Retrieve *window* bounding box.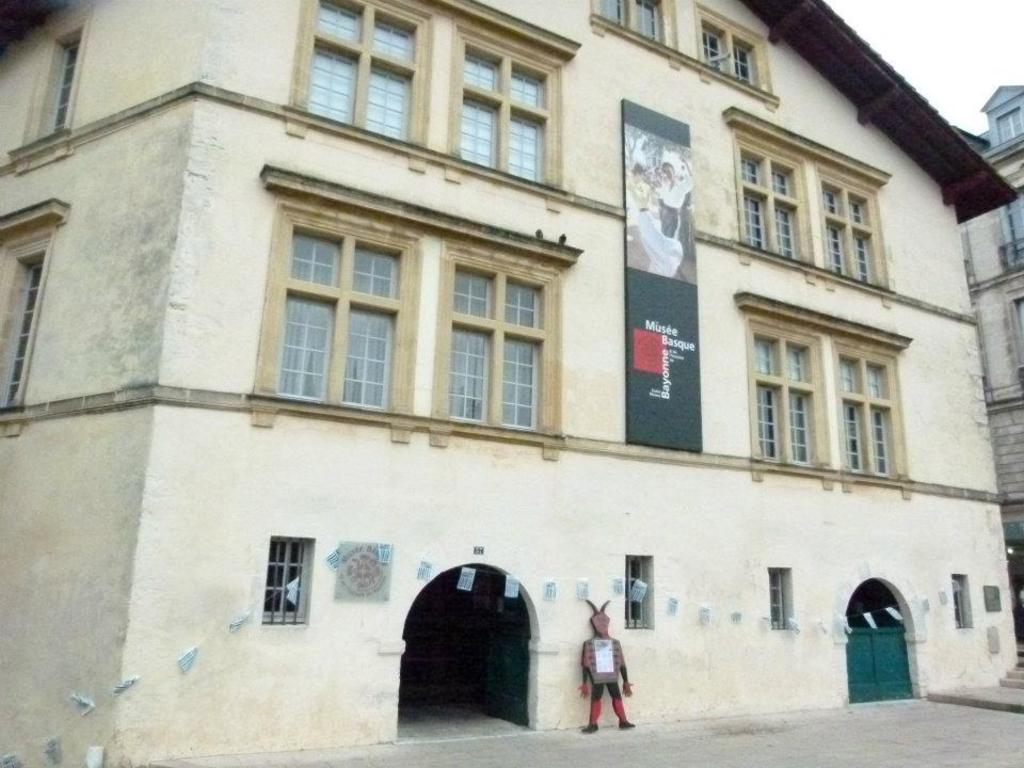
Bounding box: 443:253:550:432.
